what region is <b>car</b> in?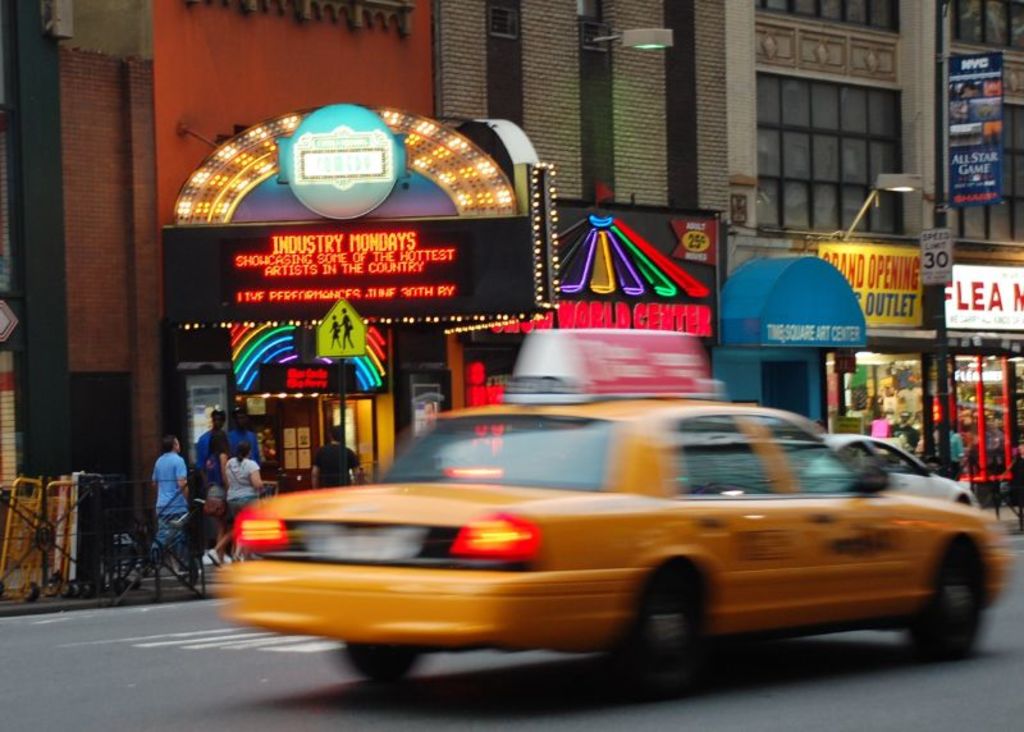
(x1=824, y1=429, x2=975, y2=500).
